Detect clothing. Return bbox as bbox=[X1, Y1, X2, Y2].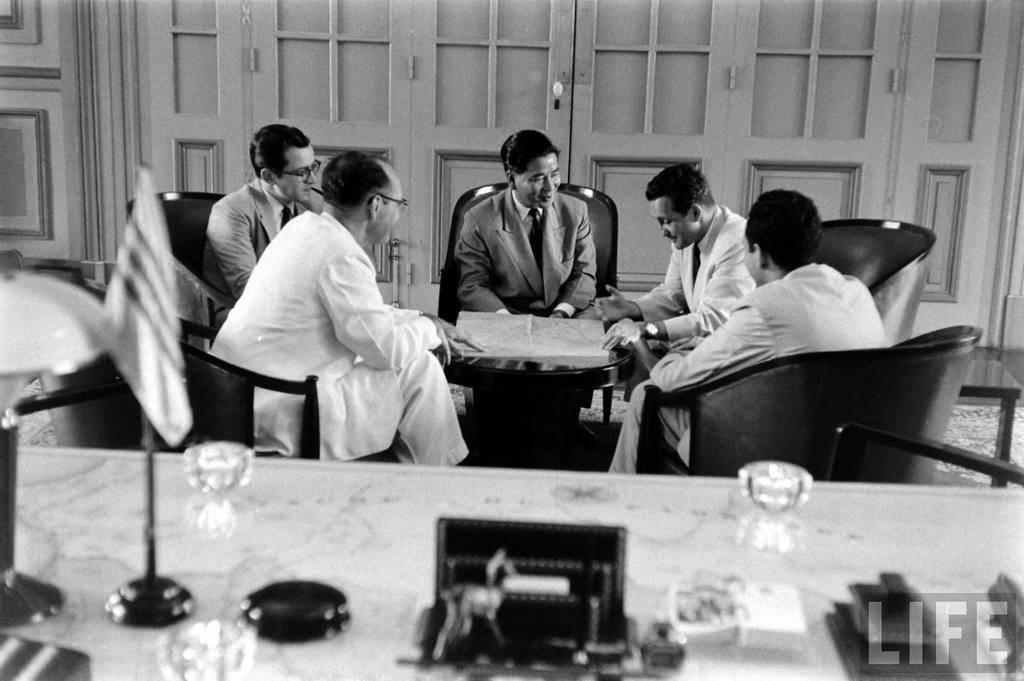
bbox=[606, 262, 902, 483].
